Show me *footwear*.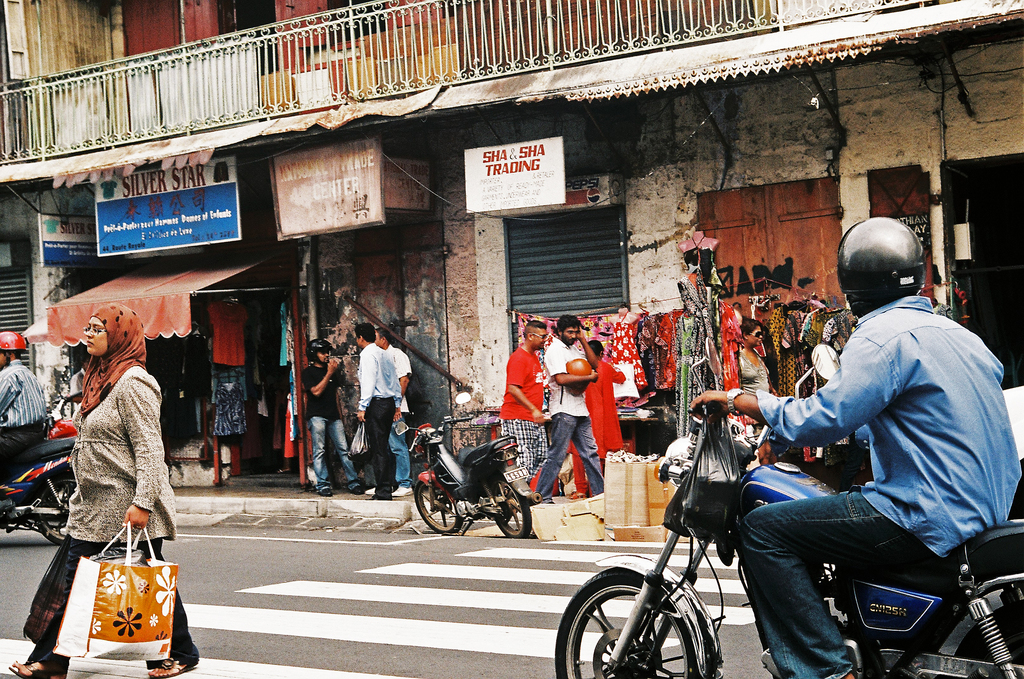
*footwear* is here: l=320, t=486, r=333, b=496.
